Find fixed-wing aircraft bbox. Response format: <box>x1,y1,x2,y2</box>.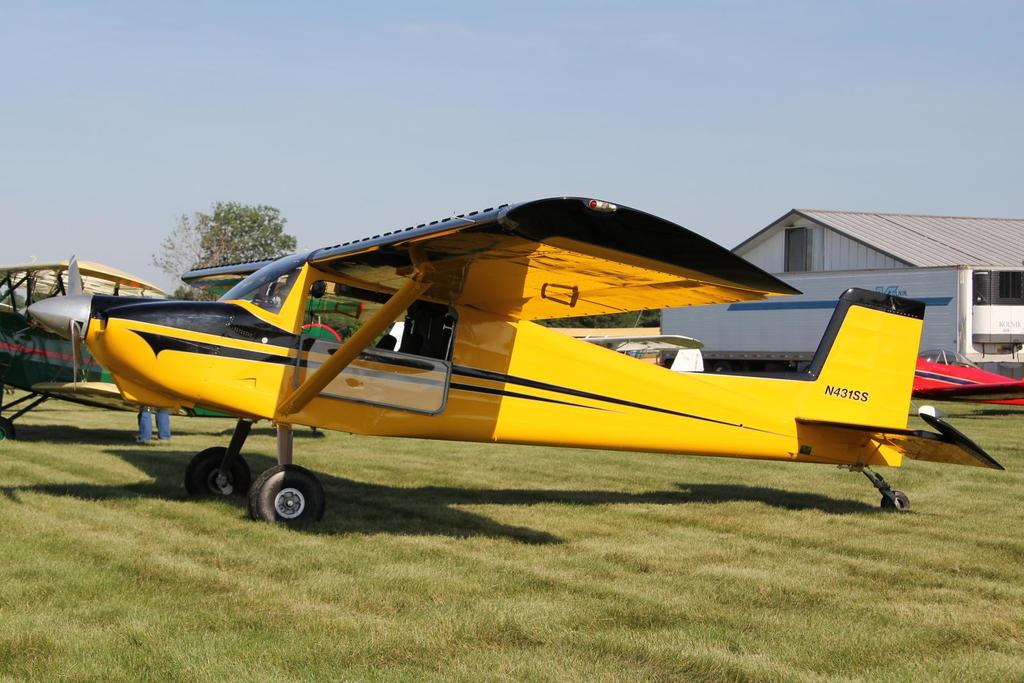
<box>20,195,1010,540</box>.
